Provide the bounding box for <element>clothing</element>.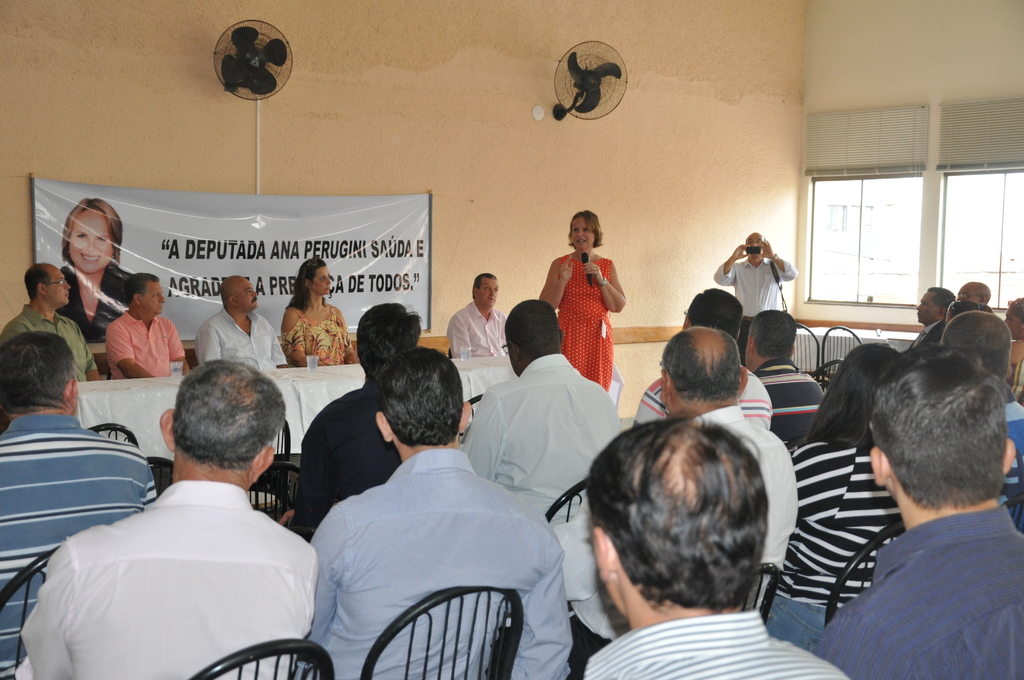
bbox=(460, 352, 621, 526).
